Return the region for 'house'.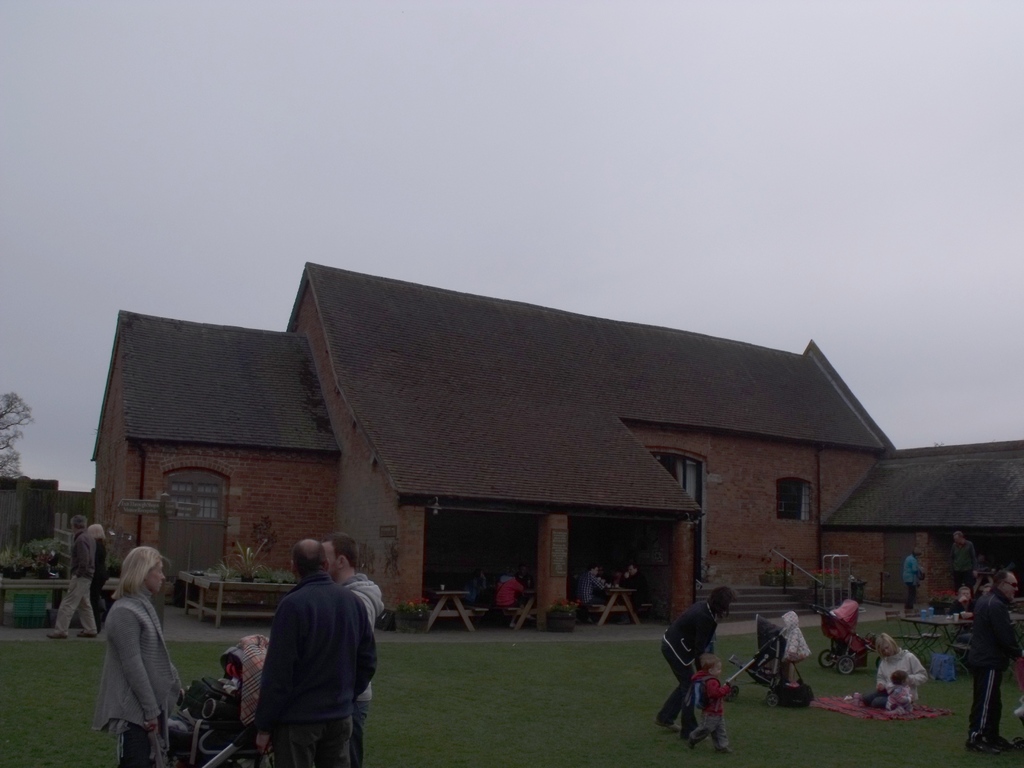
(91,262,1023,627).
